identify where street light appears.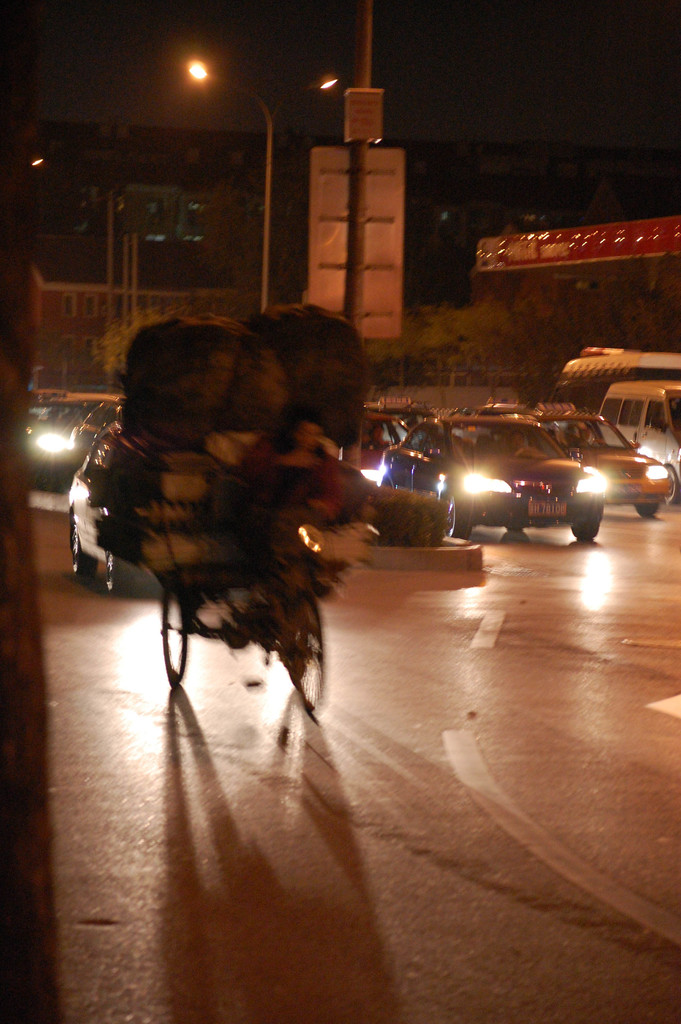
Appears at BBox(186, 56, 272, 310).
